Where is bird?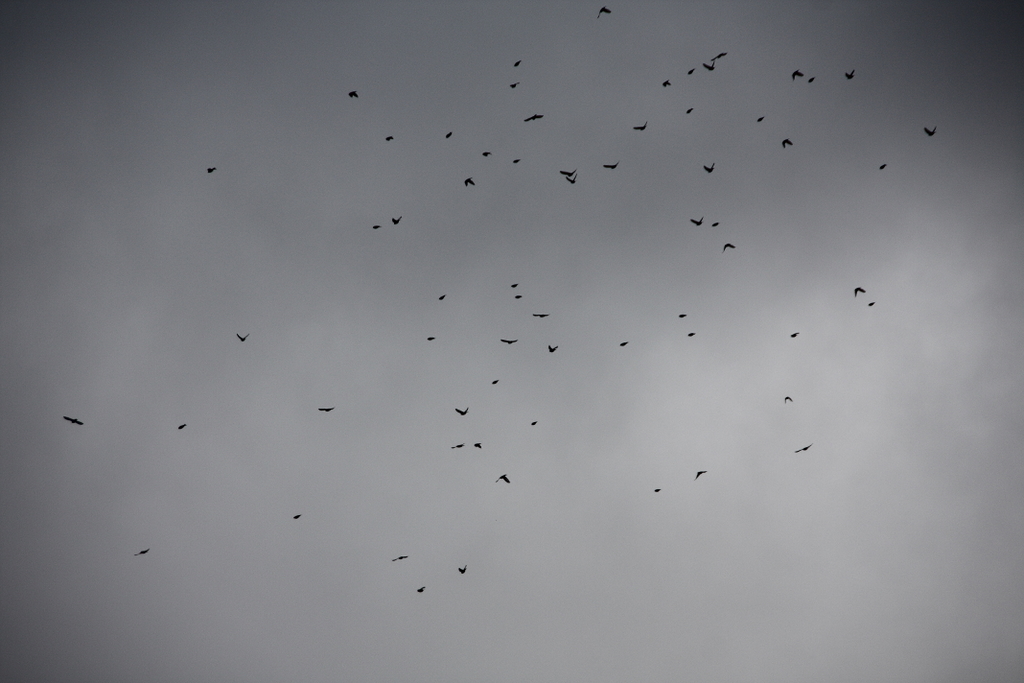
pyautogui.locateOnScreen(792, 70, 804, 79).
